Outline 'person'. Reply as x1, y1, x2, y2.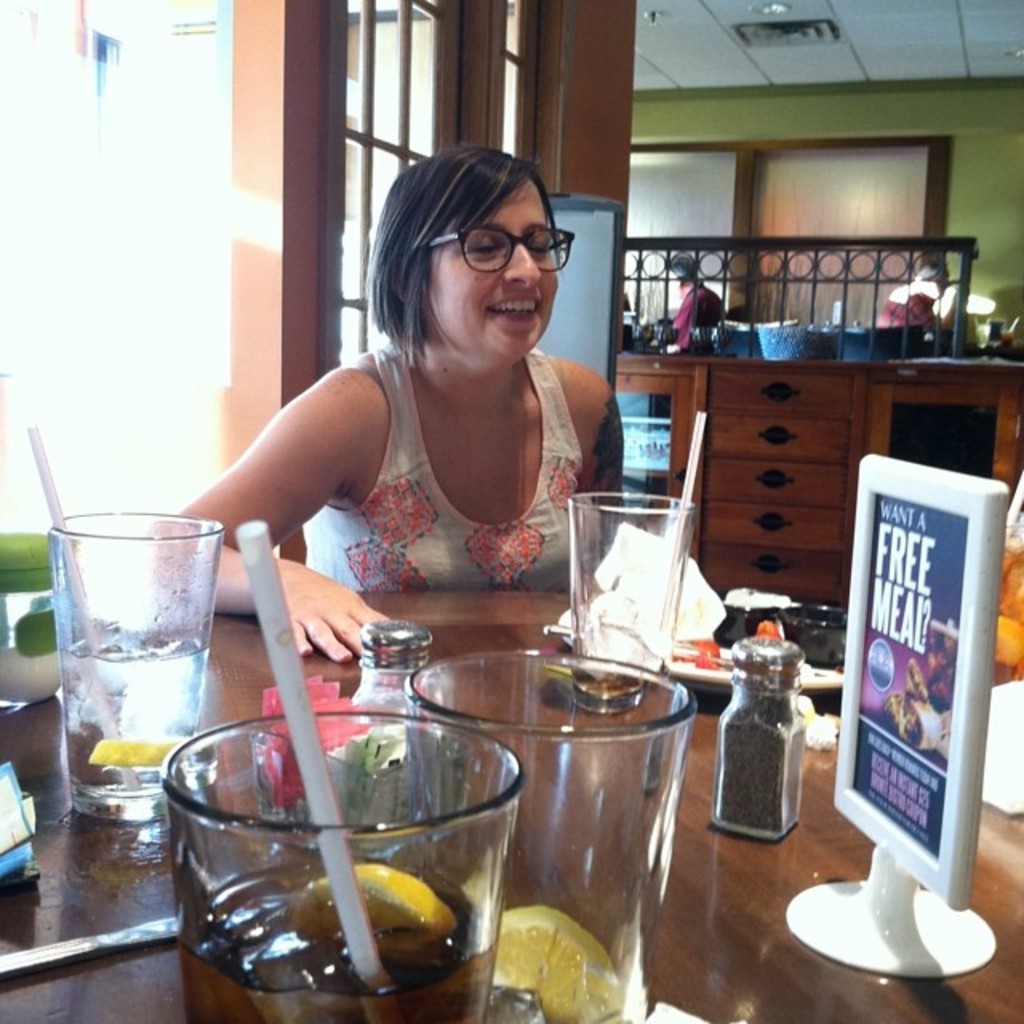
149, 133, 626, 594.
